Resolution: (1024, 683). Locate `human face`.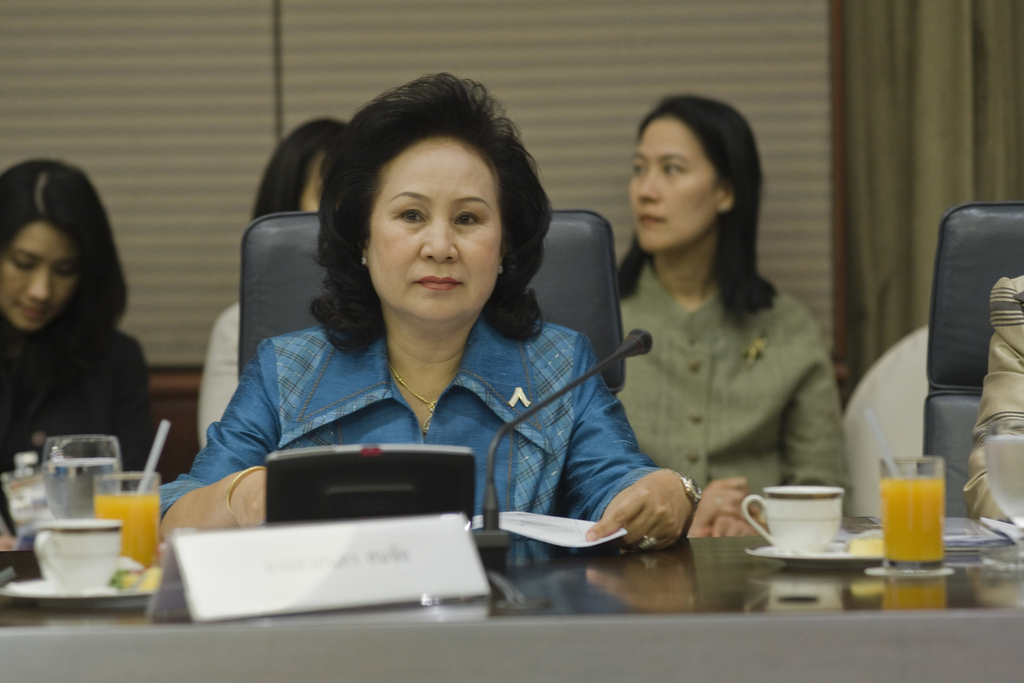
(364, 141, 500, 321).
